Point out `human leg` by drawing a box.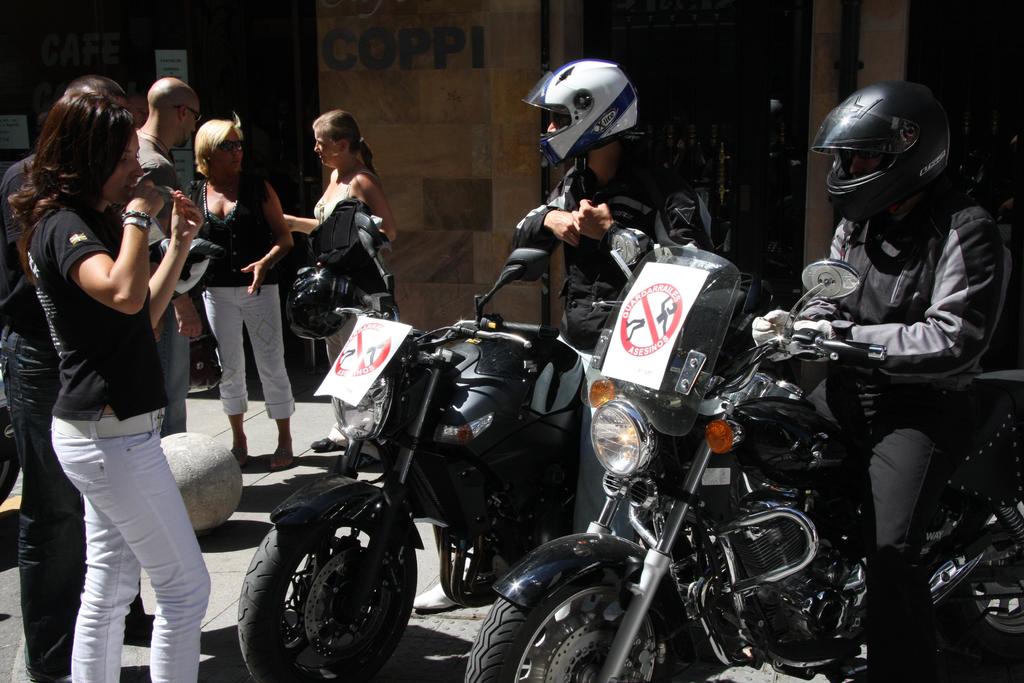
[241, 284, 294, 463].
